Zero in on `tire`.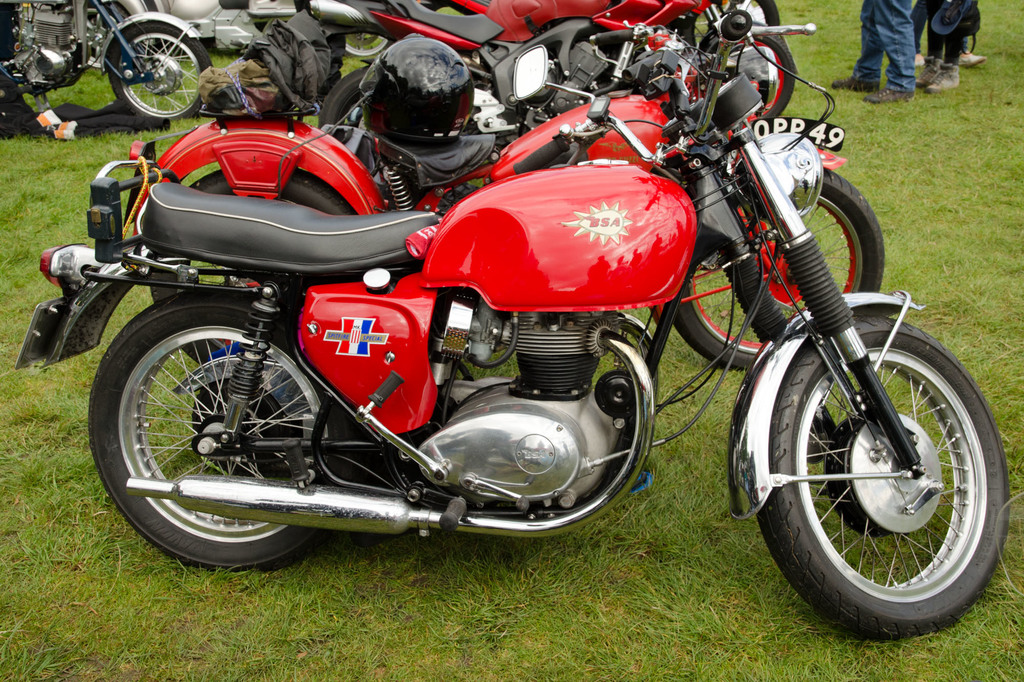
Zeroed in: (700,0,782,52).
